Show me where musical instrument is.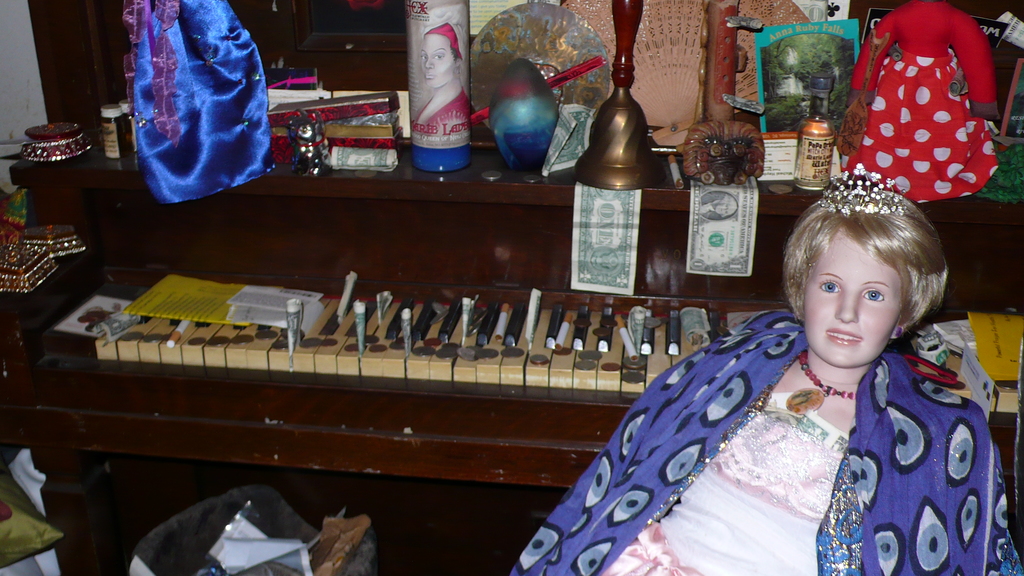
musical instrument is at {"x1": 0, "y1": 0, "x2": 1023, "y2": 575}.
